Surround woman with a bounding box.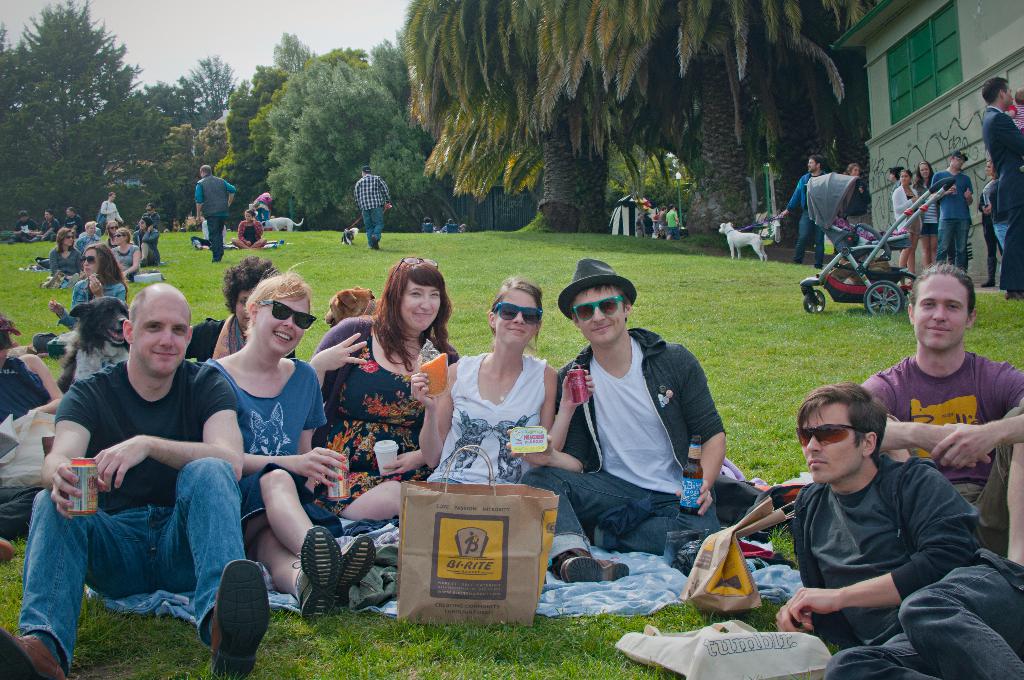
77:221:102:250.
